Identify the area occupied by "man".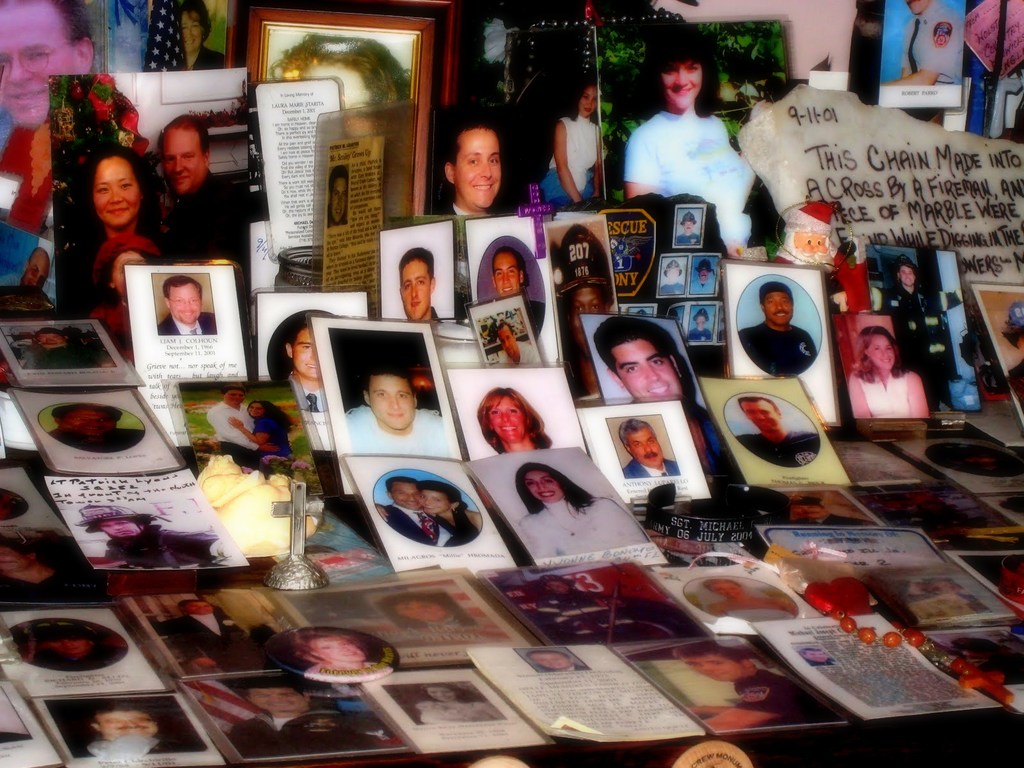
Area: [737,281,819,380].
